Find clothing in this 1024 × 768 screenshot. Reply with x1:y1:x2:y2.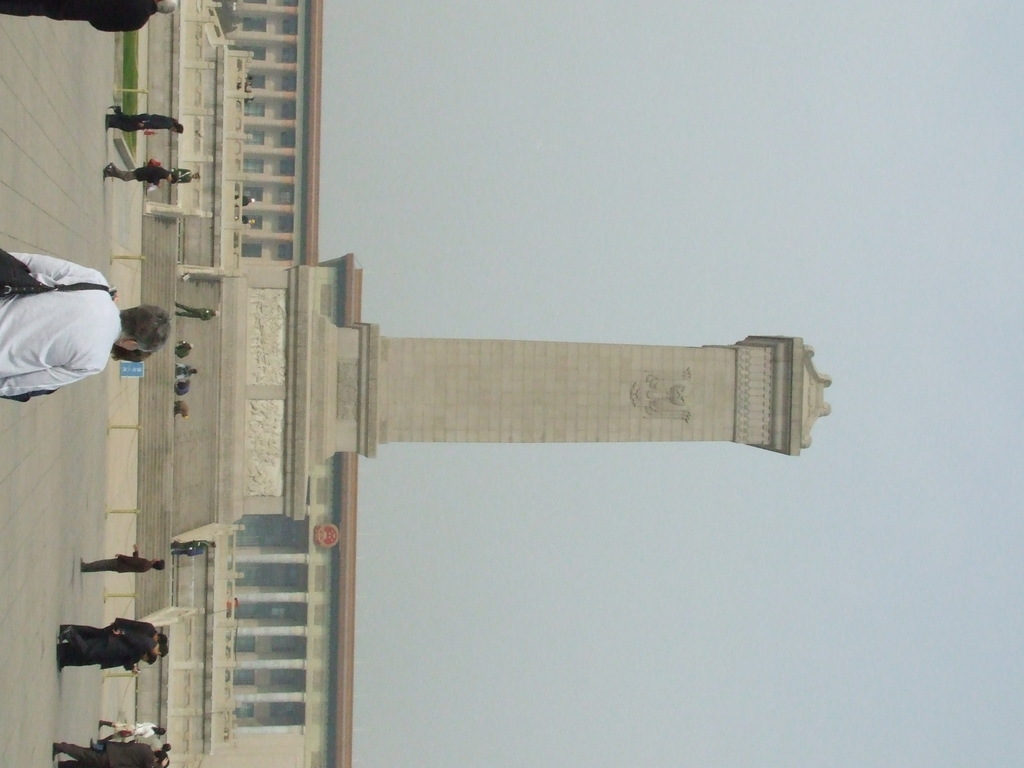
106:166:170:187.
